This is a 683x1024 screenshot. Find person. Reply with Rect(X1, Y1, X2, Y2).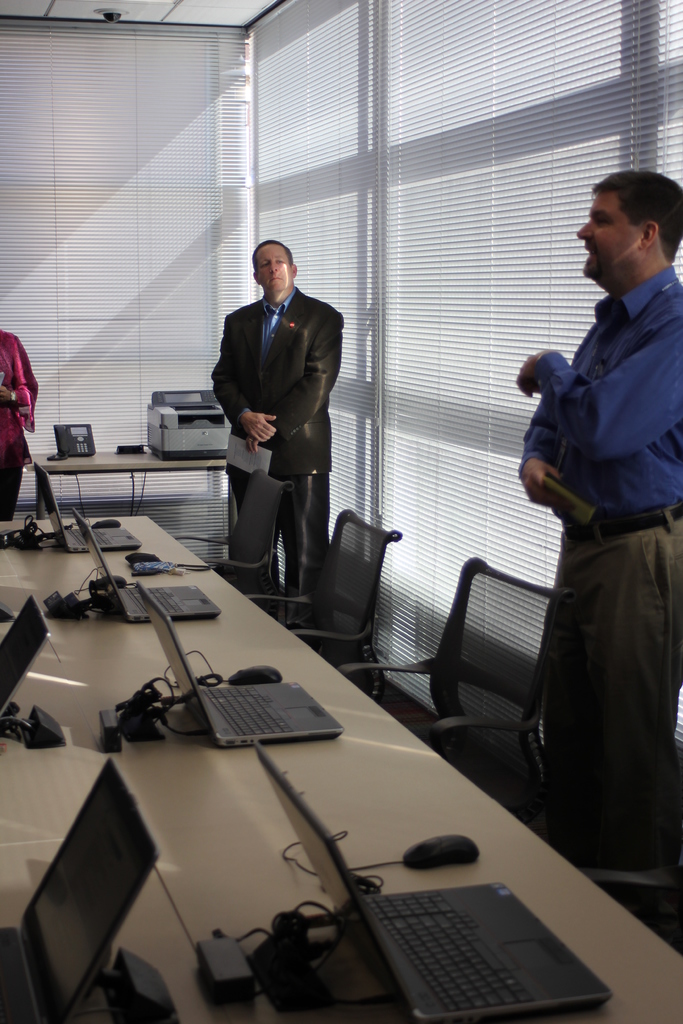
Rect(524, 171, 682, 810).
